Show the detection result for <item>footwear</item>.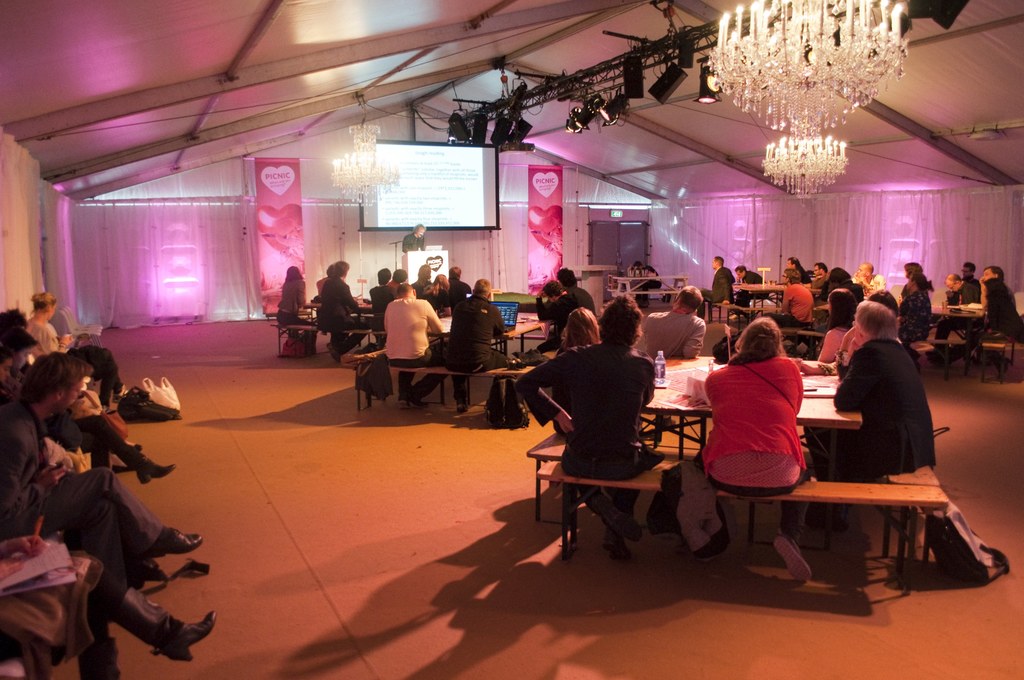
(x1=130, y1=560, x2=157, y2=581).
